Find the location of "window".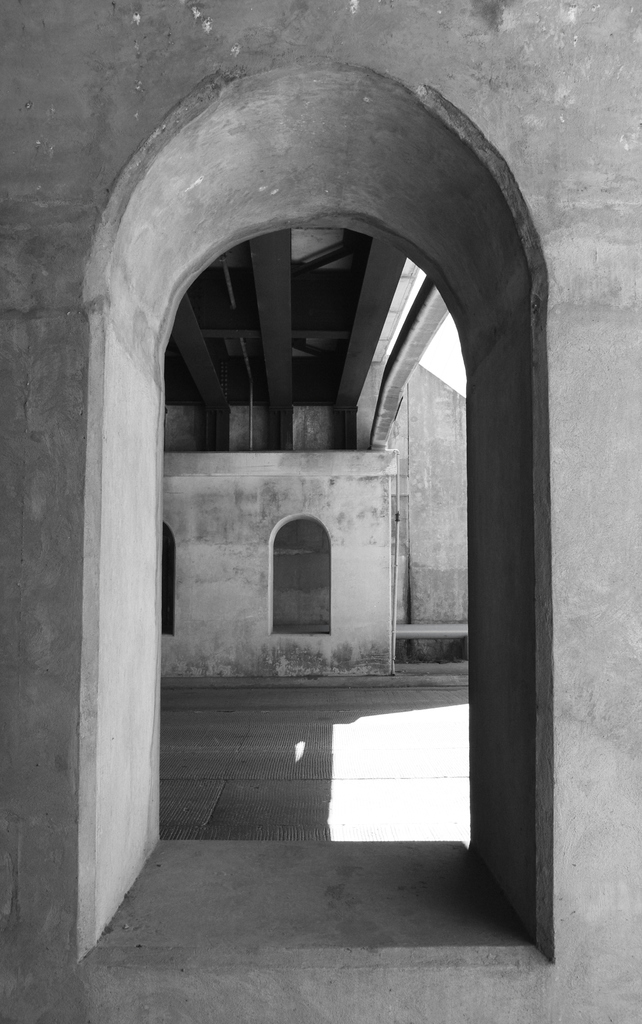
Location: 161,524,170,636.
